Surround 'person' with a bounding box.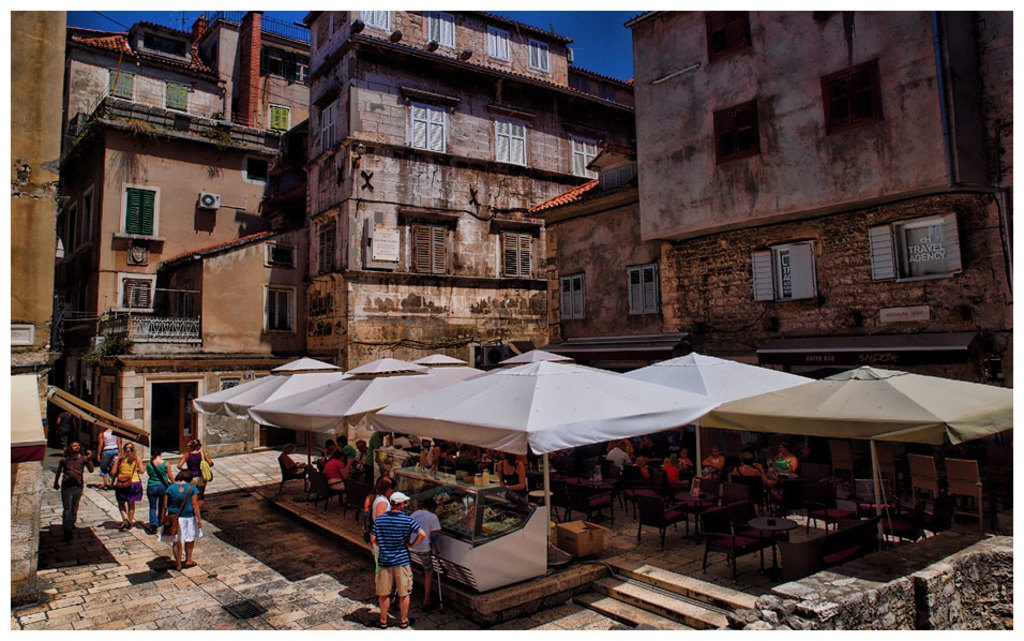
x1=106, y1=438, x2=145, y2=534.
